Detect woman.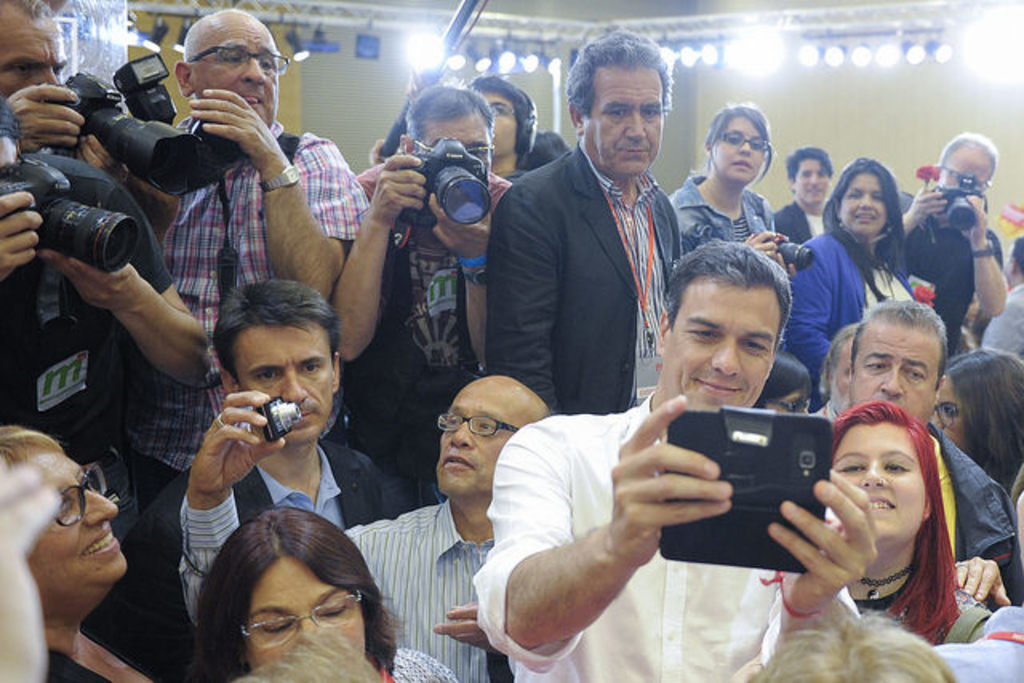
Detected at left=680, top=104, right=806, bottom=267.
